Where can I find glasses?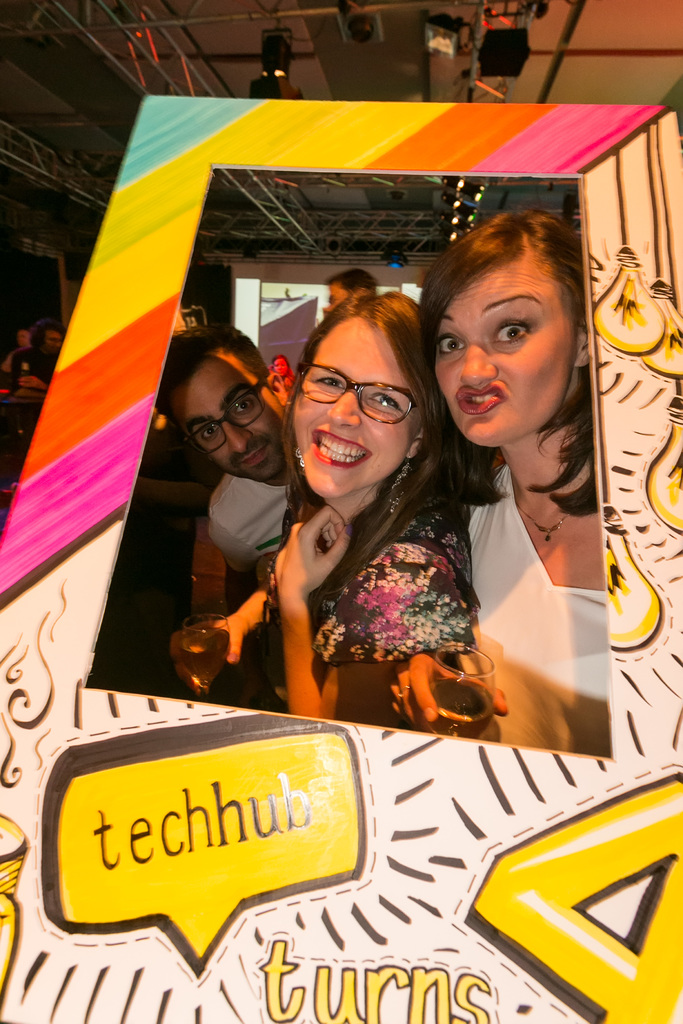
You can find it at region(299, 367, 428, 419).
